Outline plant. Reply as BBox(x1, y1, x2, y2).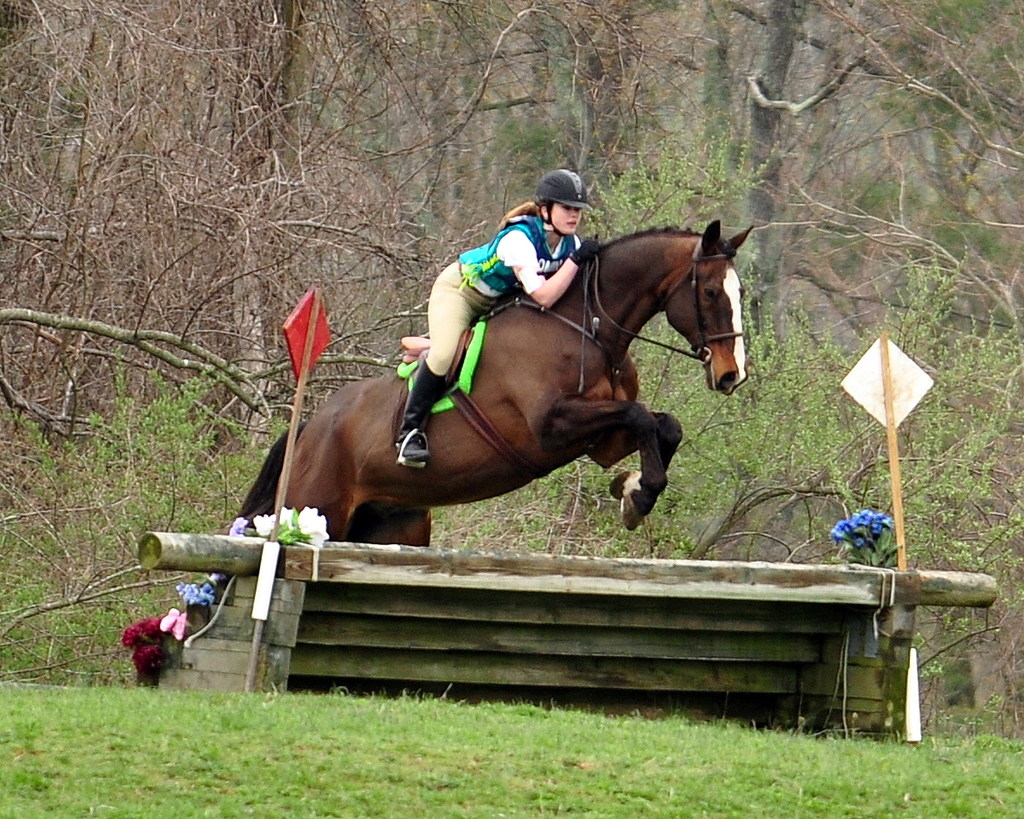
BBox(631, 311, 765, 549).
